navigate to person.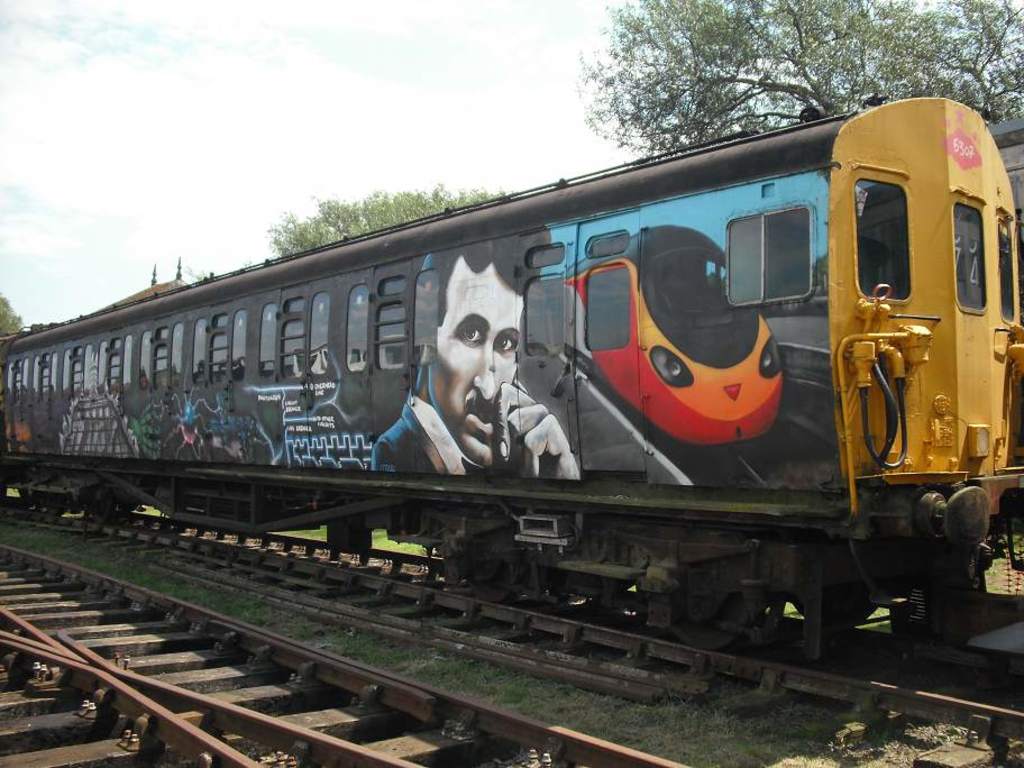
Navigation target: (368,244,579,481).
